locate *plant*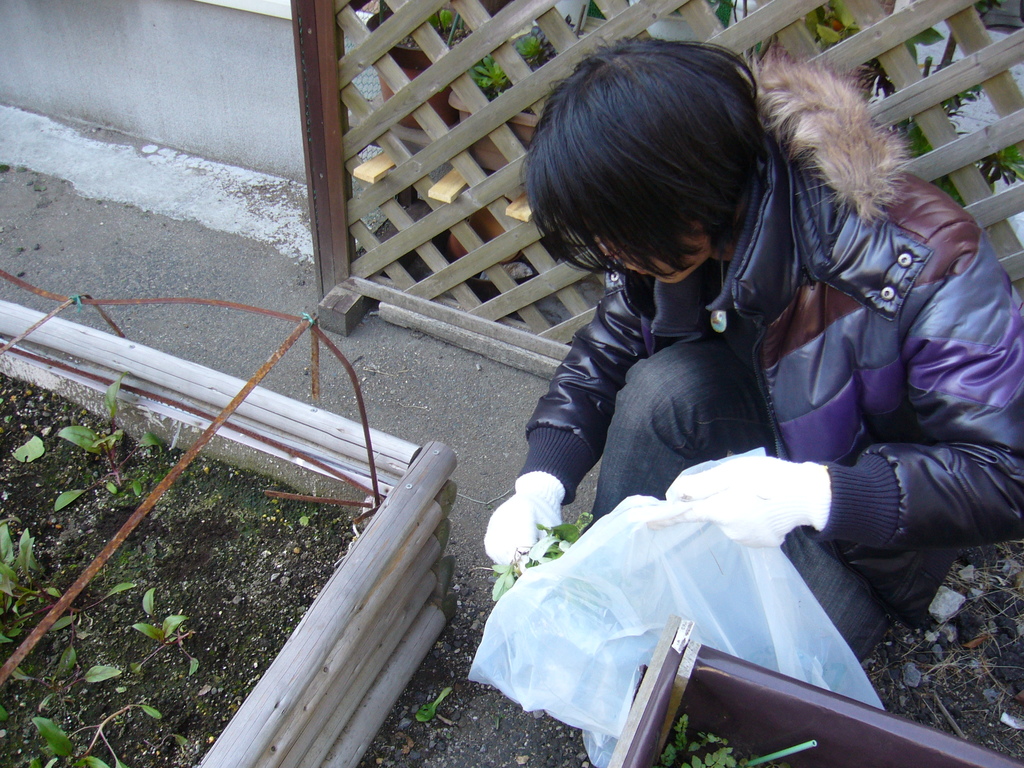
369/1/475/49
